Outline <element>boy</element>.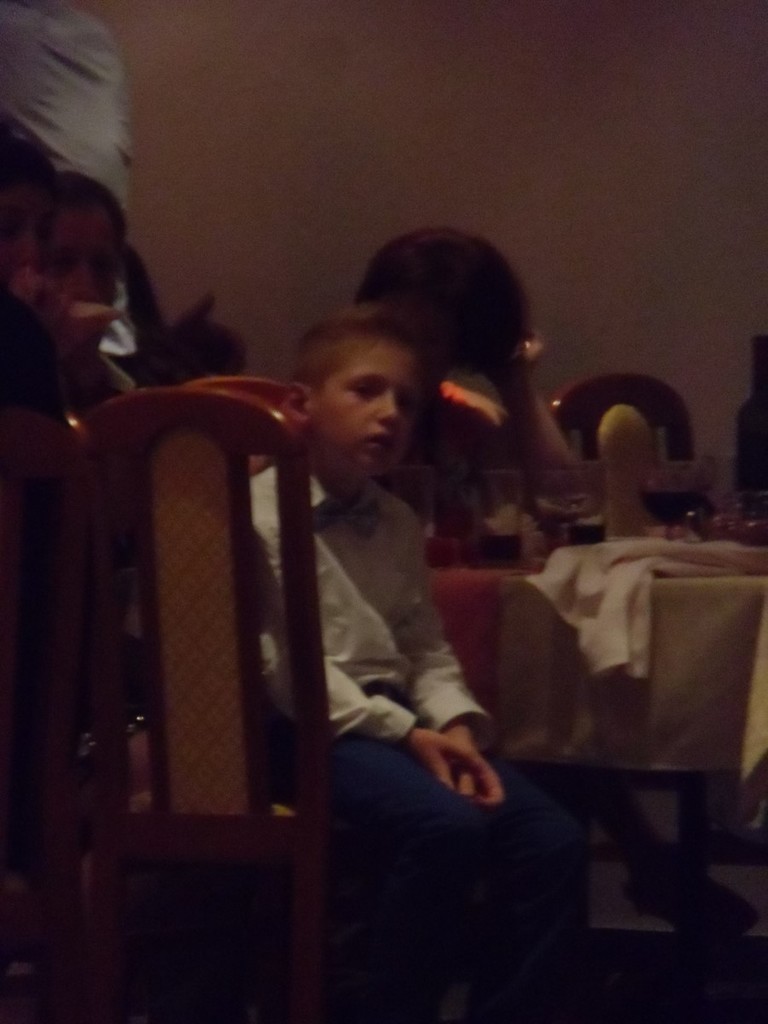
Outline: bbox=(241, 299, 596, 1023).
